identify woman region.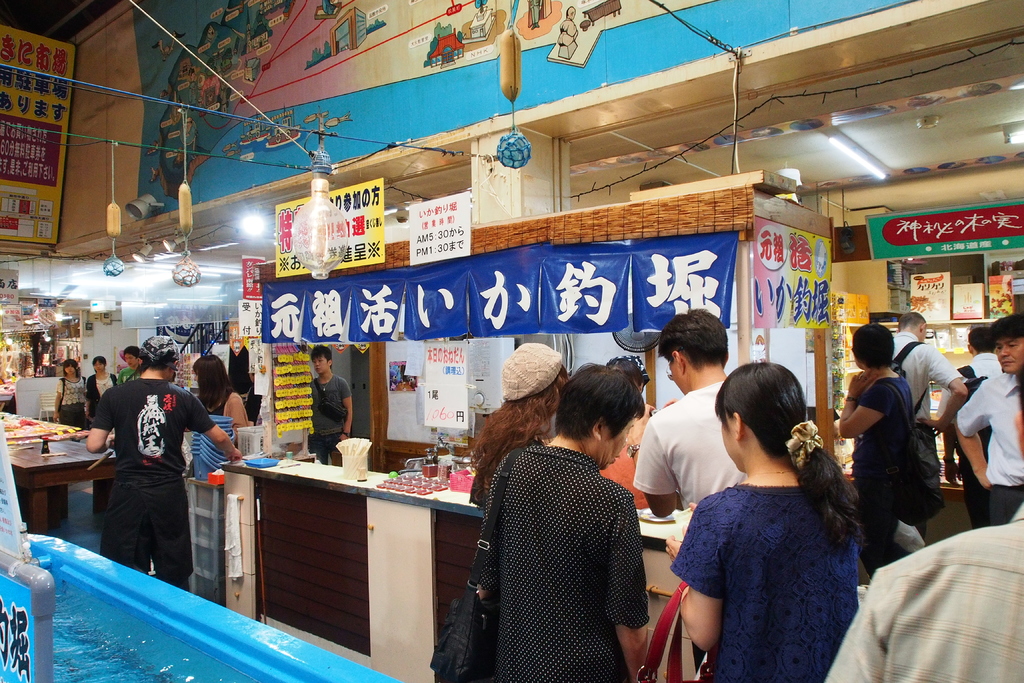
Region: x1=465, y1=343, x2=567, y2=514.
